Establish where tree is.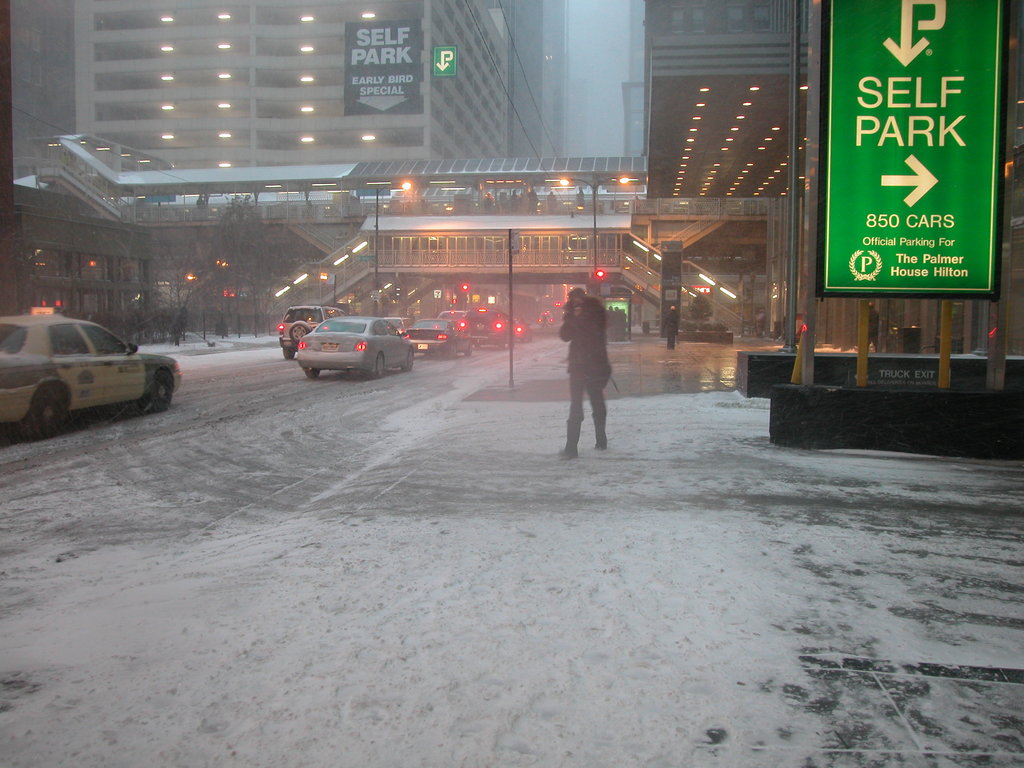
Established at Rect(190, 198, 294, 337).
